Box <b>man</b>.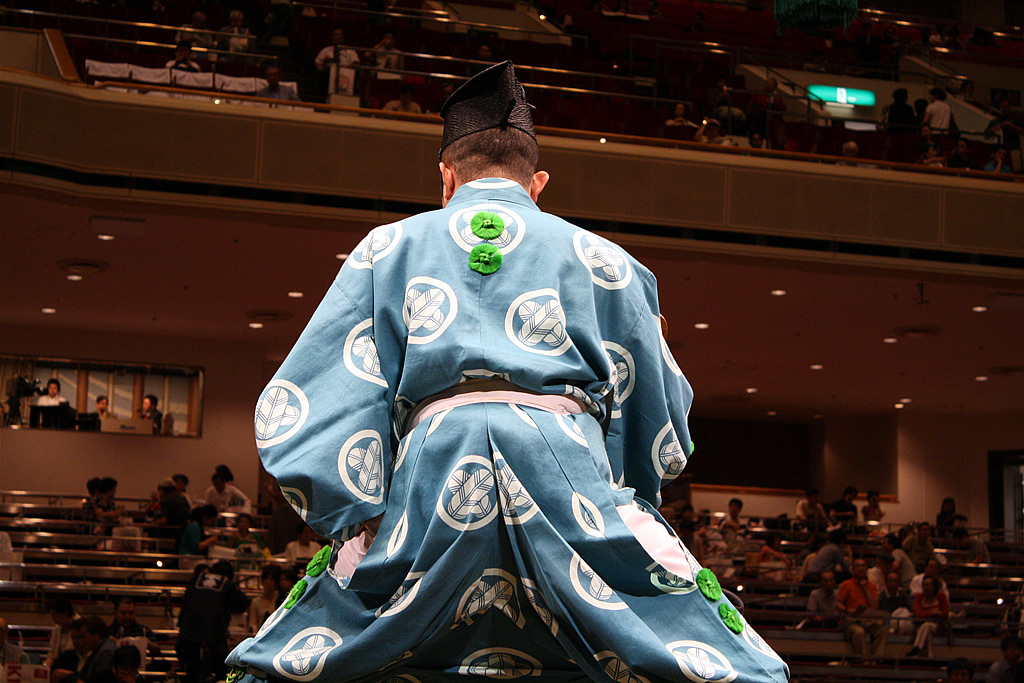
<box>695,115,734,145</box>.
